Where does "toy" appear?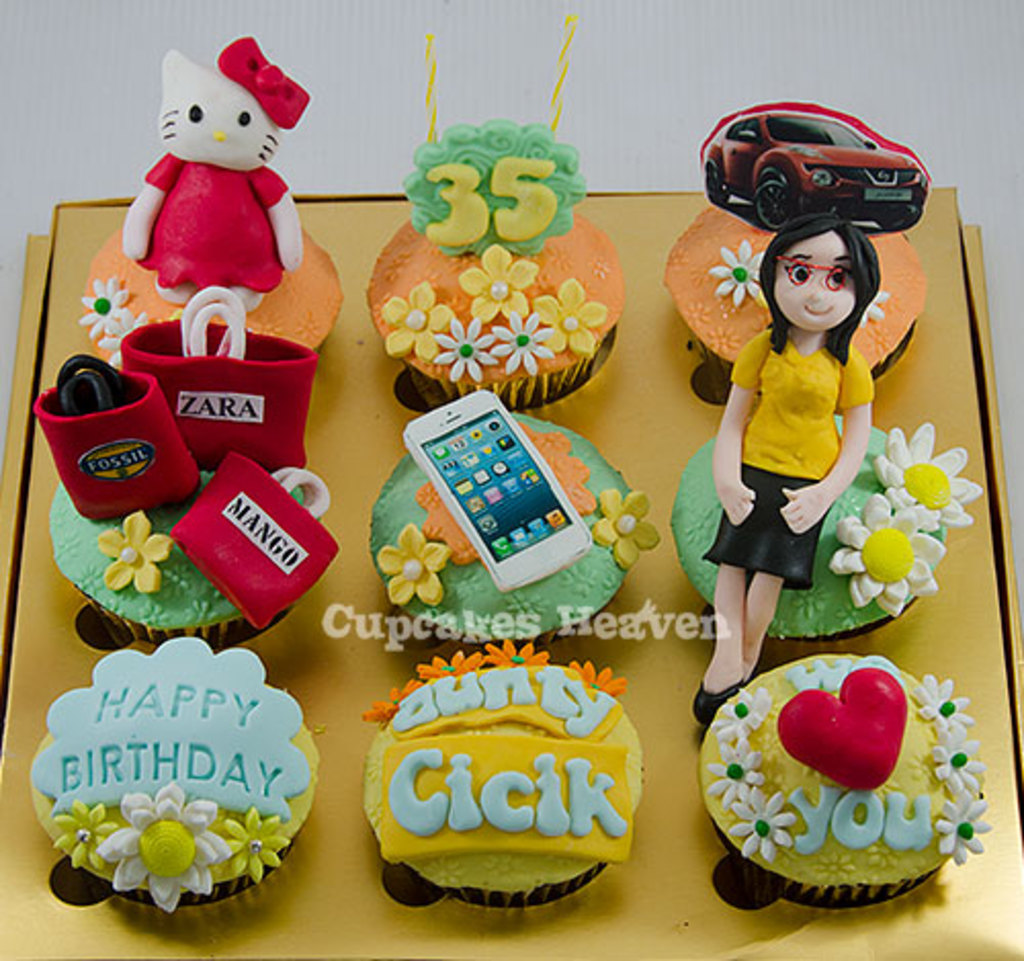
Appears at crop(113, 20, 307, 350).
